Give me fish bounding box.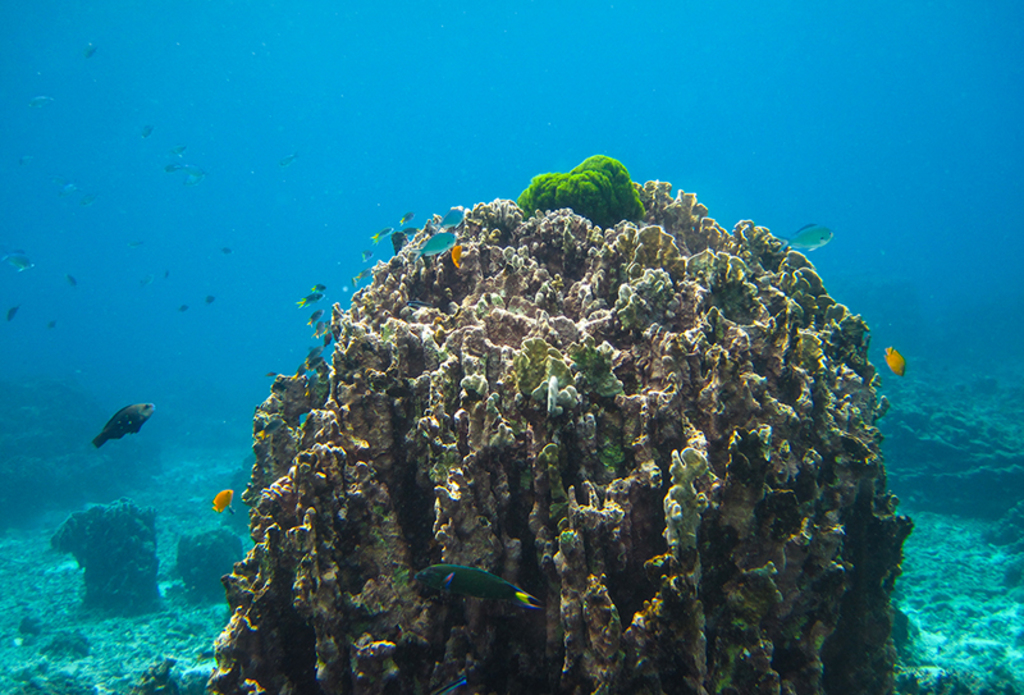
(22, 155, 33, 163).
